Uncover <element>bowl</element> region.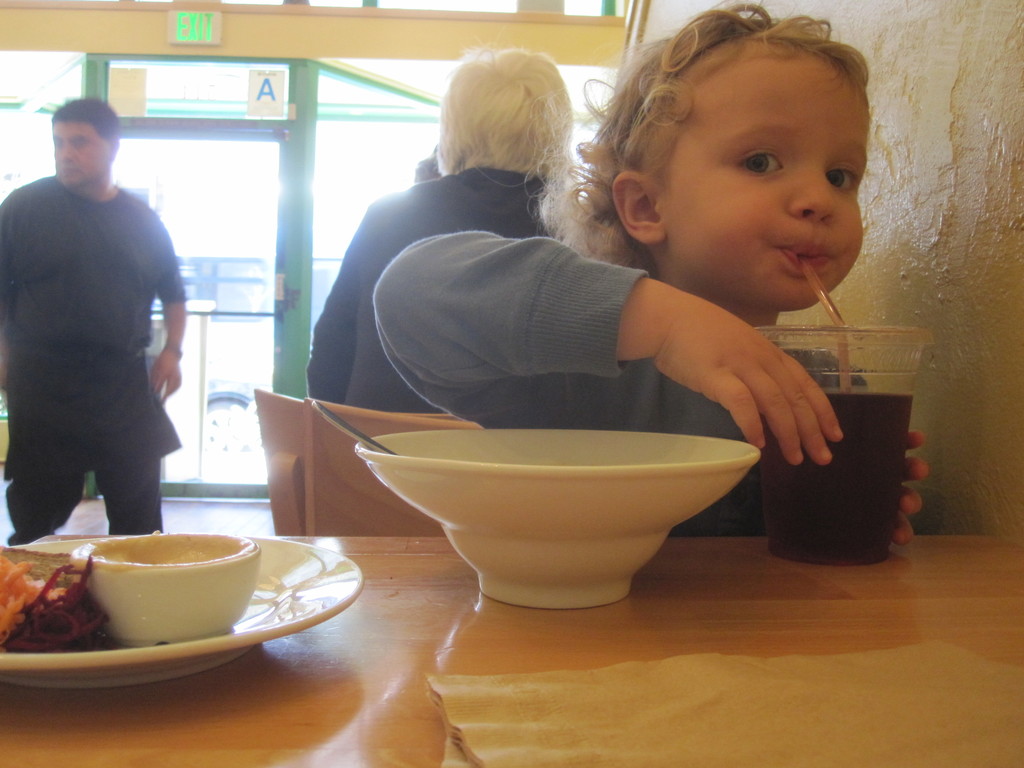
Uncovered: crop(80, 531, 259, 643).
